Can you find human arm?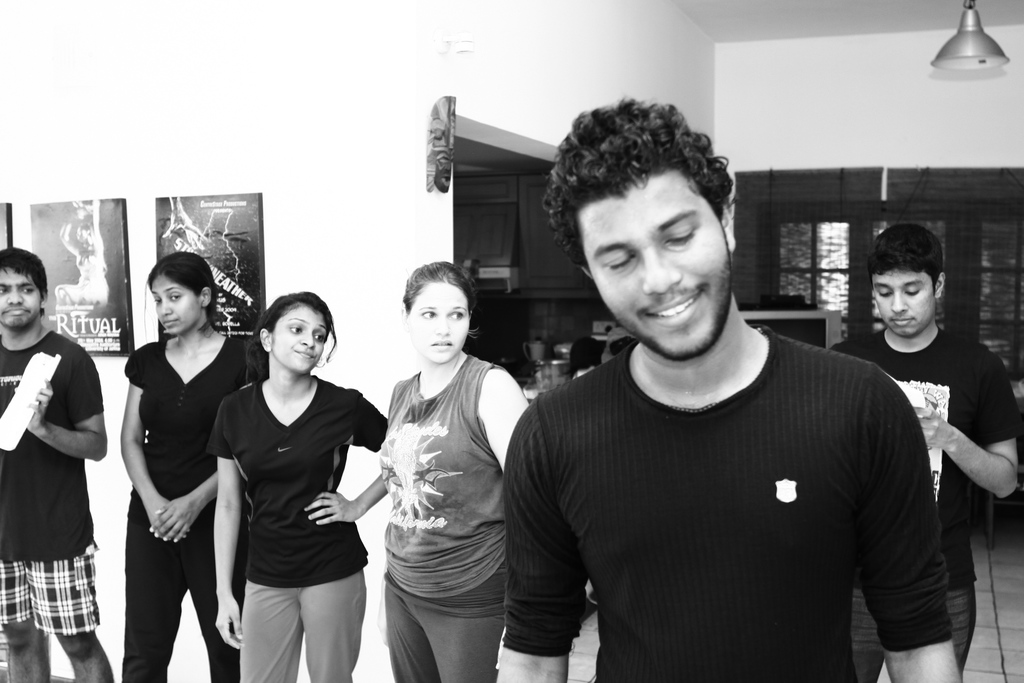
Yes, bounding box: detection(480, 360, 538, 502).
